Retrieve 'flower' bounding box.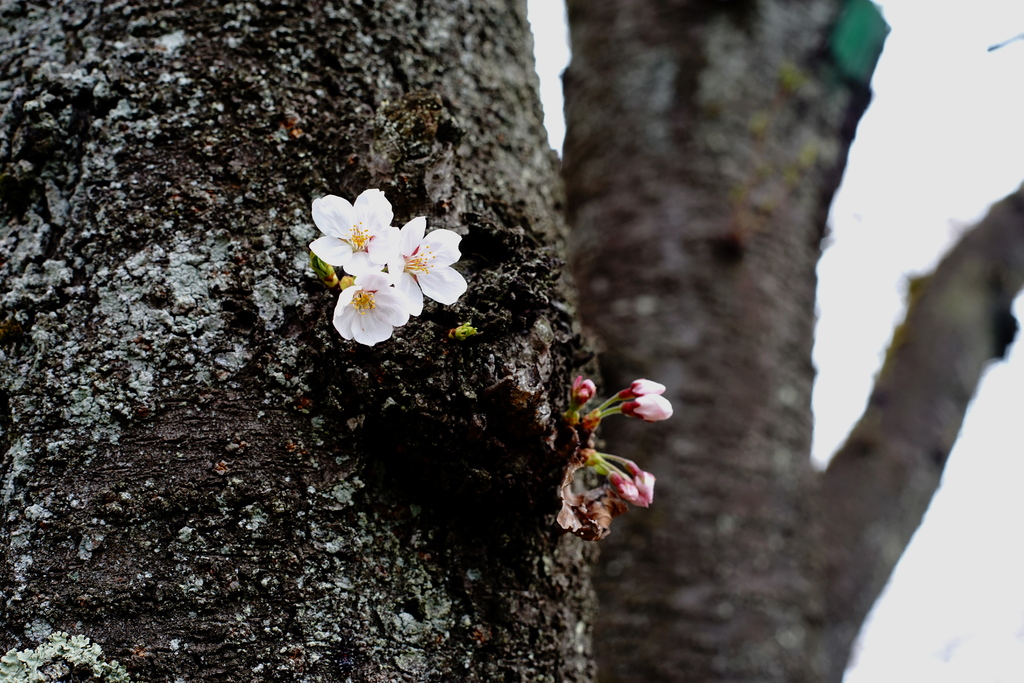
Bounding box: bbox(636, 472, 657, 504).
